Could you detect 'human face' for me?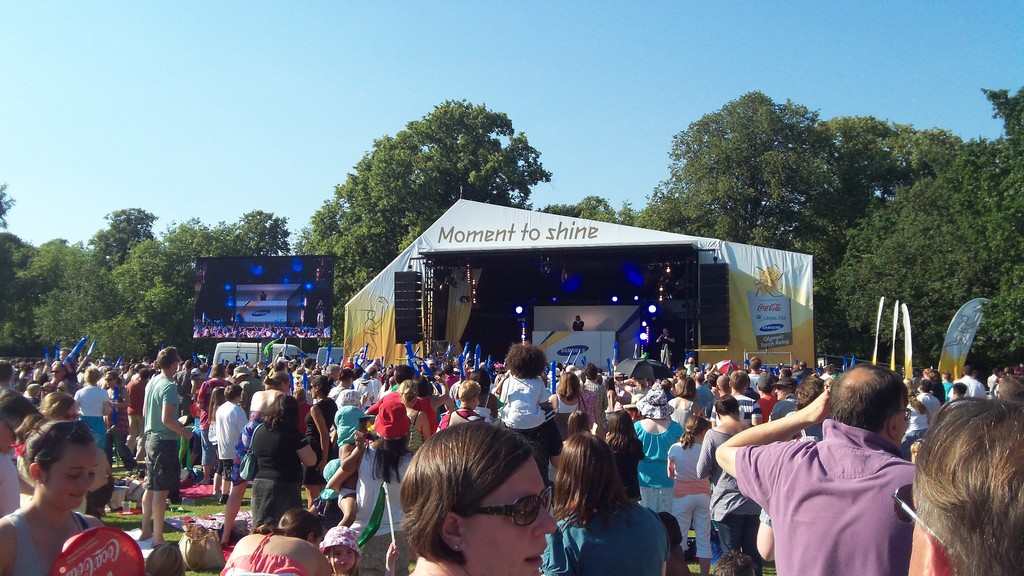
Detection result: left=331, top=541, right=356, bottom=572.
